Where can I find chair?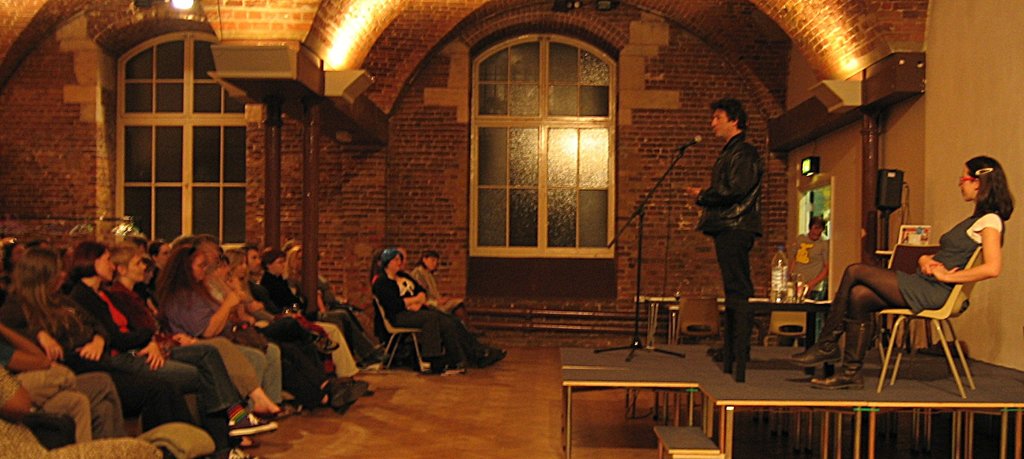
You can find it at bbox=(674, 295, 724, 345).
